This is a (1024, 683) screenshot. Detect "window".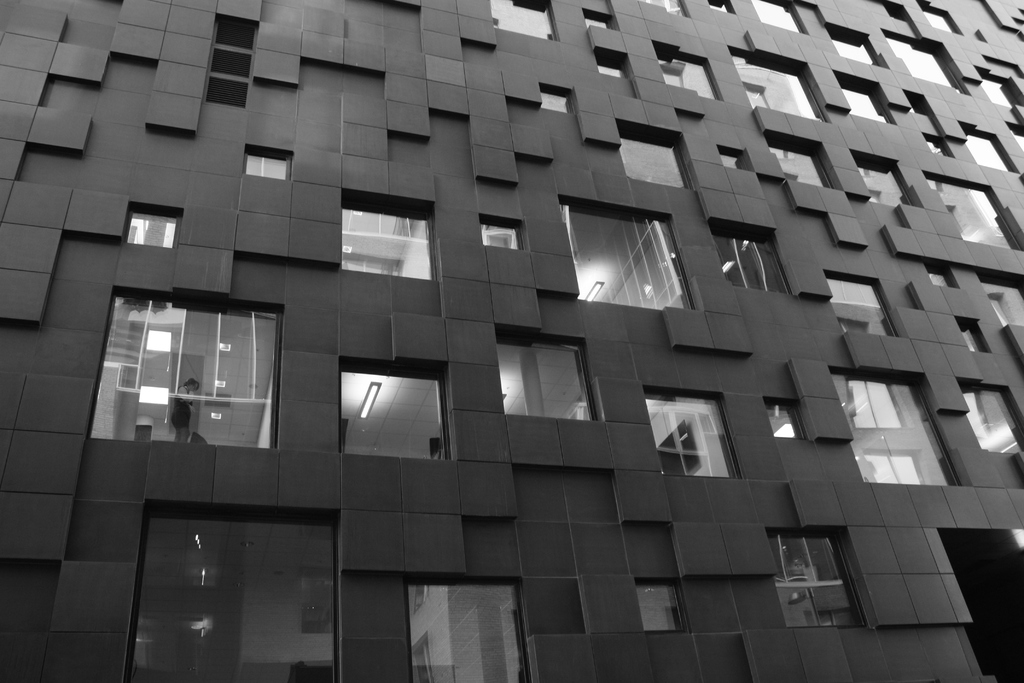
box=[950, 375, 1023, 457].
